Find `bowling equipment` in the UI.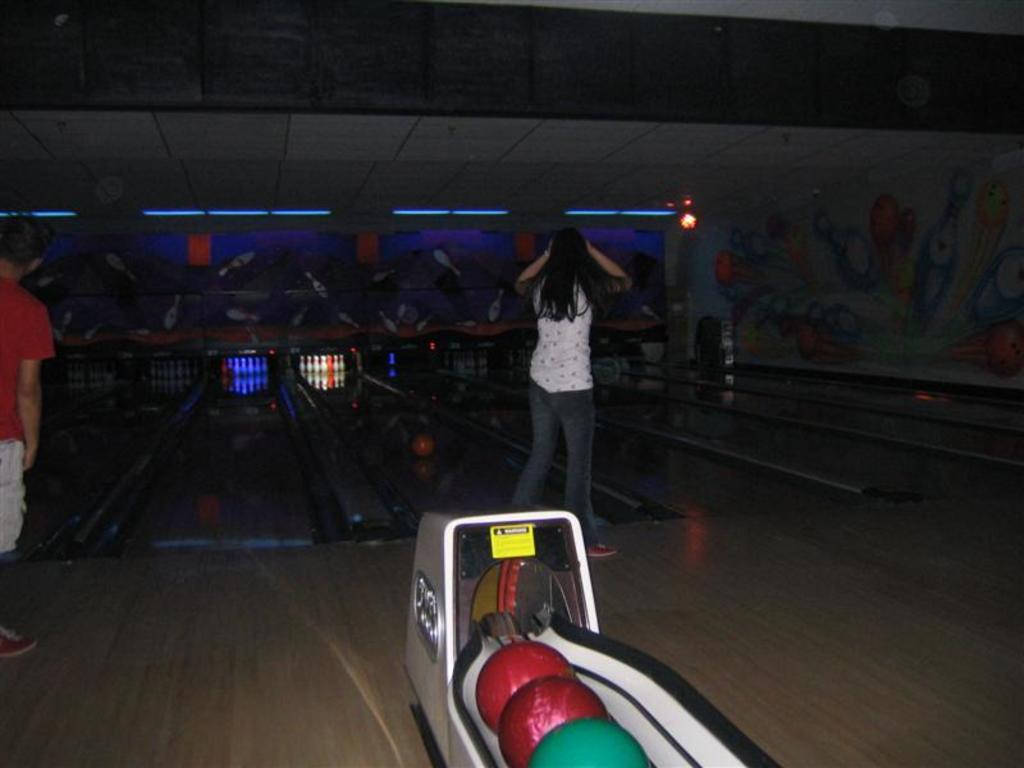
UI element at bbox(335, 312, 361, 330).
